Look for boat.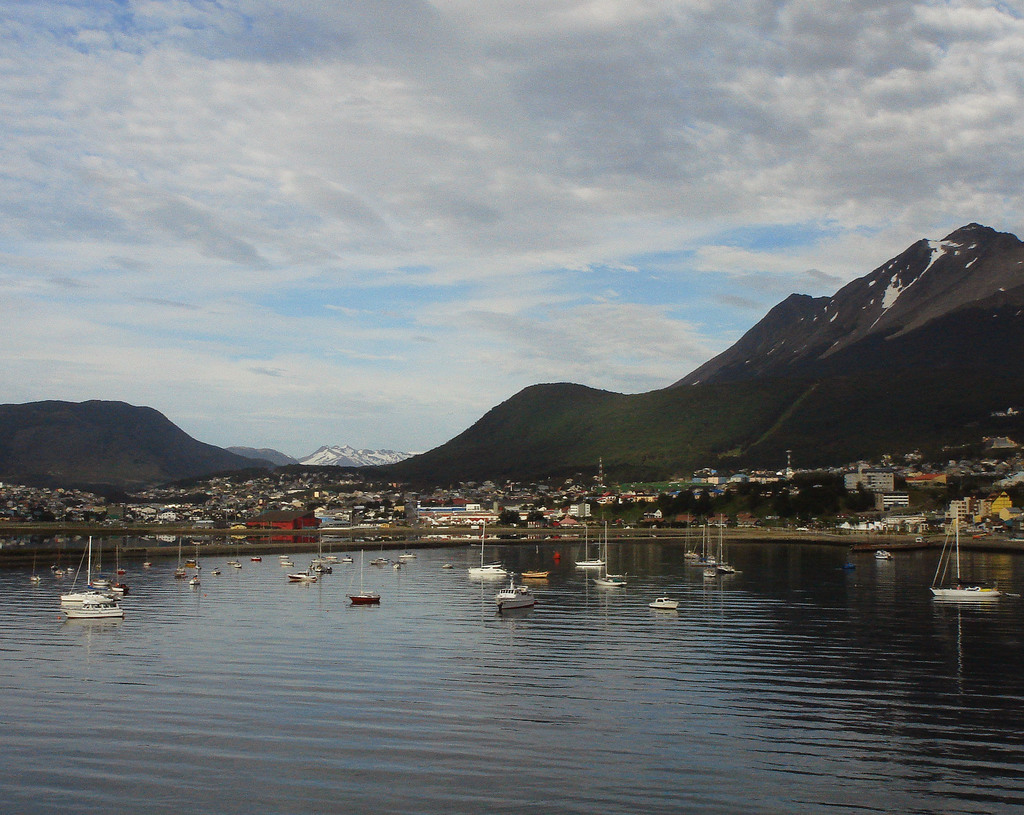
Found: (462,504,521,585).
